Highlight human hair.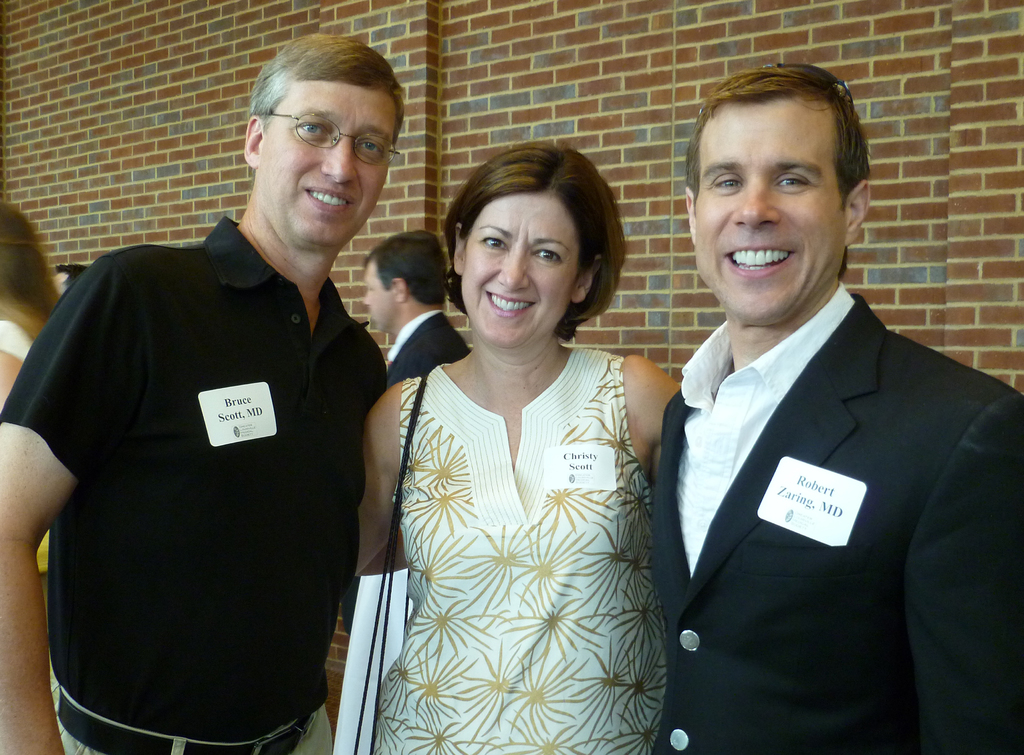
Highlighted region: (x1=364, y1=233, x2=452, y2=304).
